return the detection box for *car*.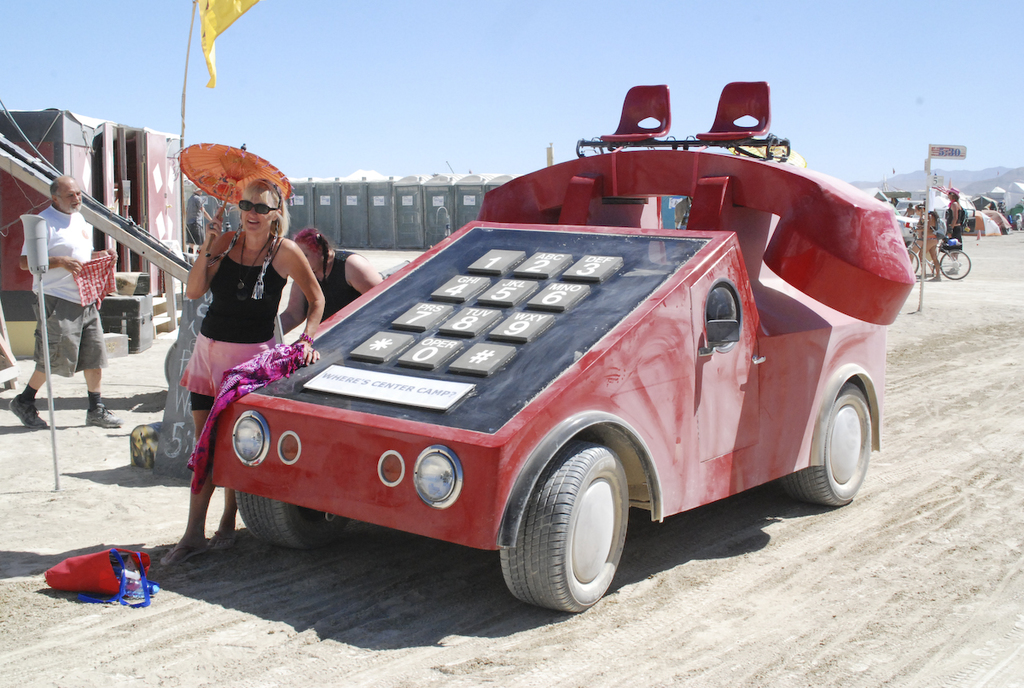
l=197, t=79, r=921, b=638.
